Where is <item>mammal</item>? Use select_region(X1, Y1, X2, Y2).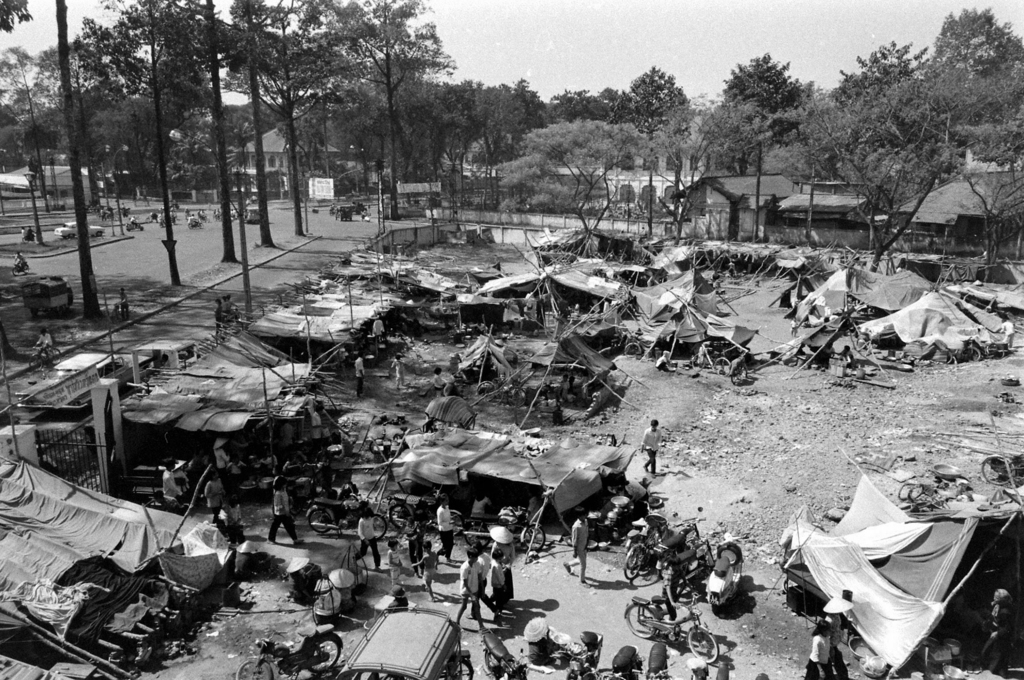
select_region(130, 215, 136, 229).
